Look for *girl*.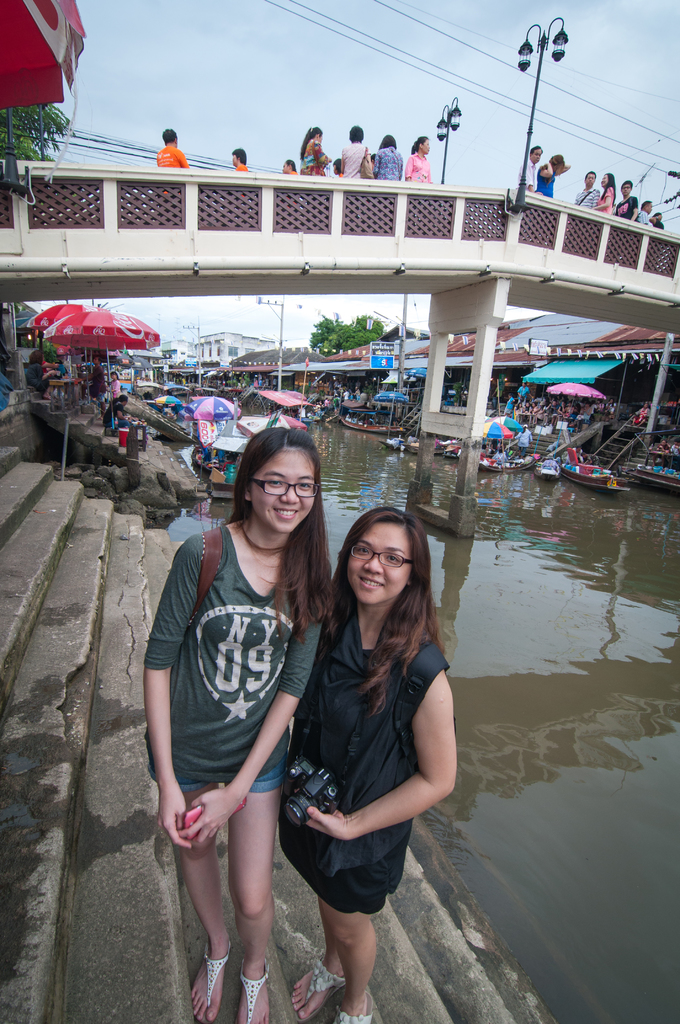
Found: 144:426:333:1023.
